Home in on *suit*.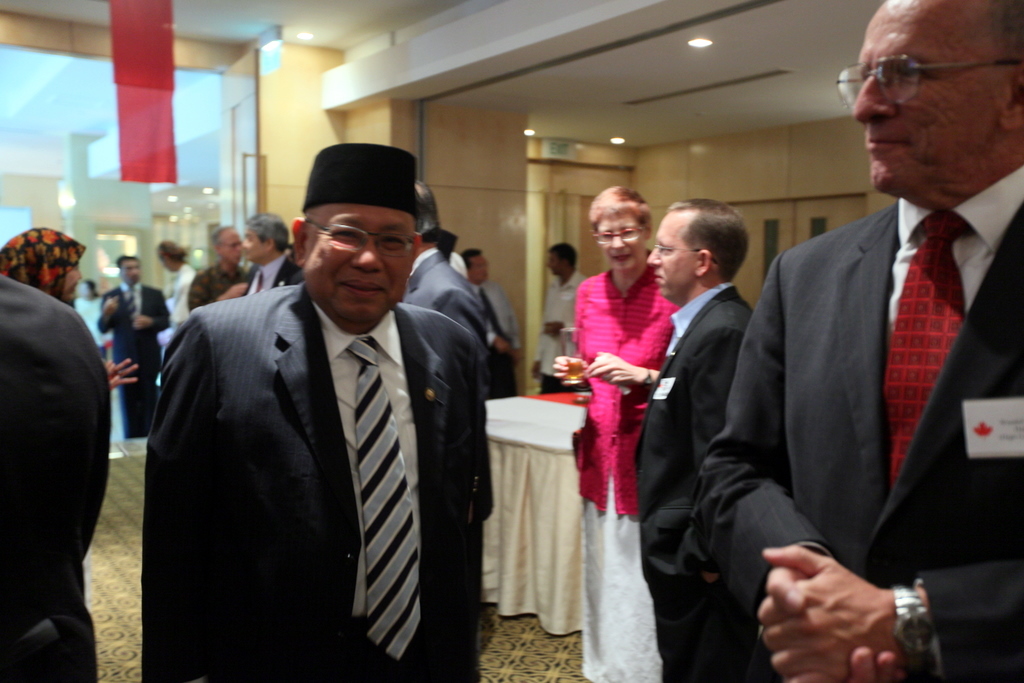
Homed in at x1=99, y1=277, x2=174, y2=441.
